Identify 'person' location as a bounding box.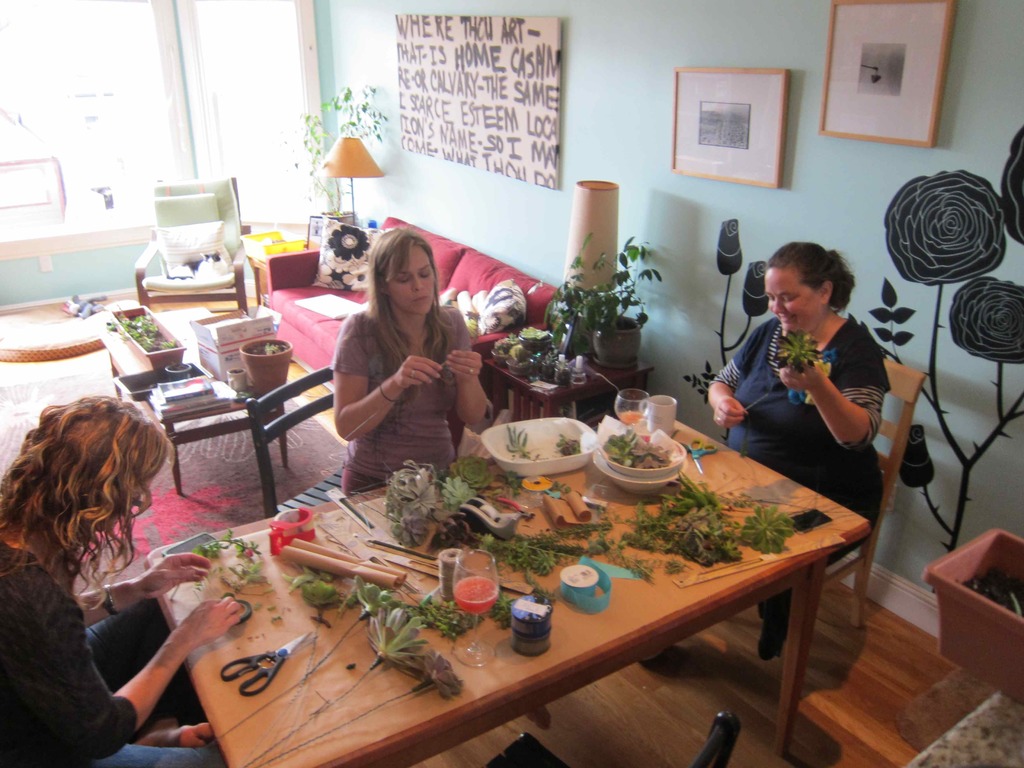
{"x1": 324, "y1": 231, "x2": 484, "y2": 506}.
